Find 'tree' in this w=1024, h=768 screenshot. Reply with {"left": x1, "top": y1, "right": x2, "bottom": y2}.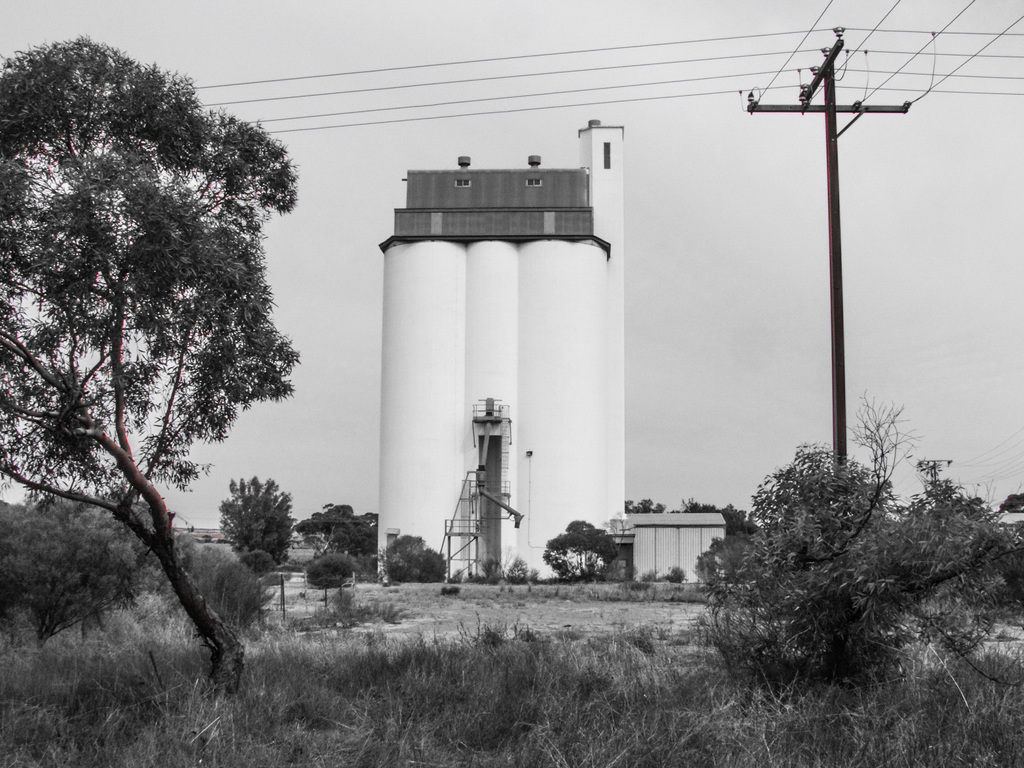
{"left": 26, "top": 36, "right": 307, "bottom": 678}.
